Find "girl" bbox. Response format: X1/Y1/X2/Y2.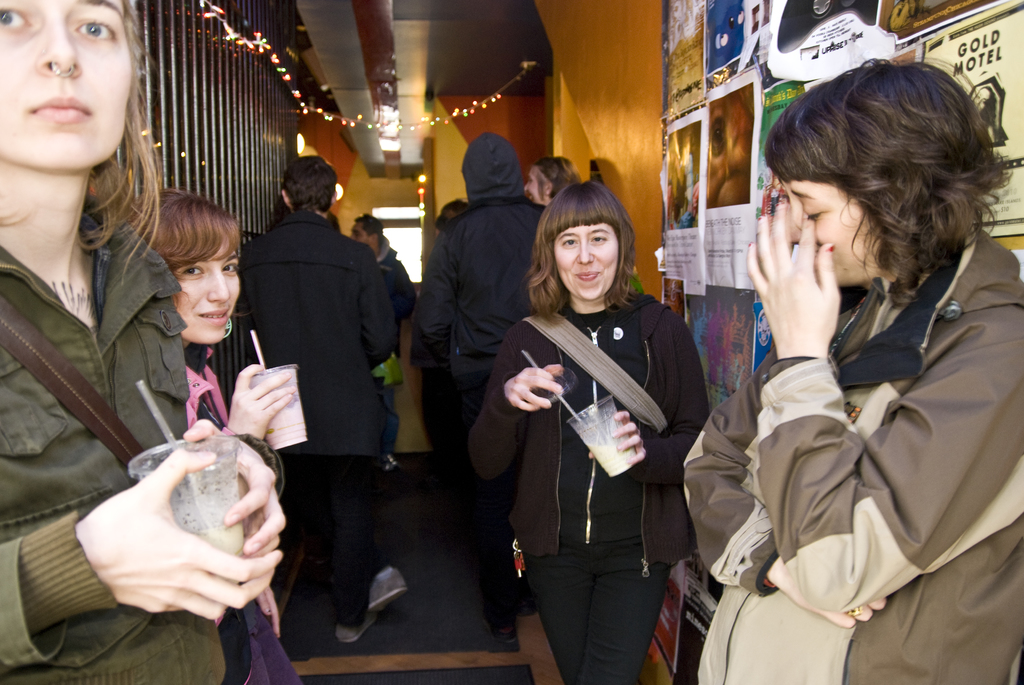
522/152/581/201.
